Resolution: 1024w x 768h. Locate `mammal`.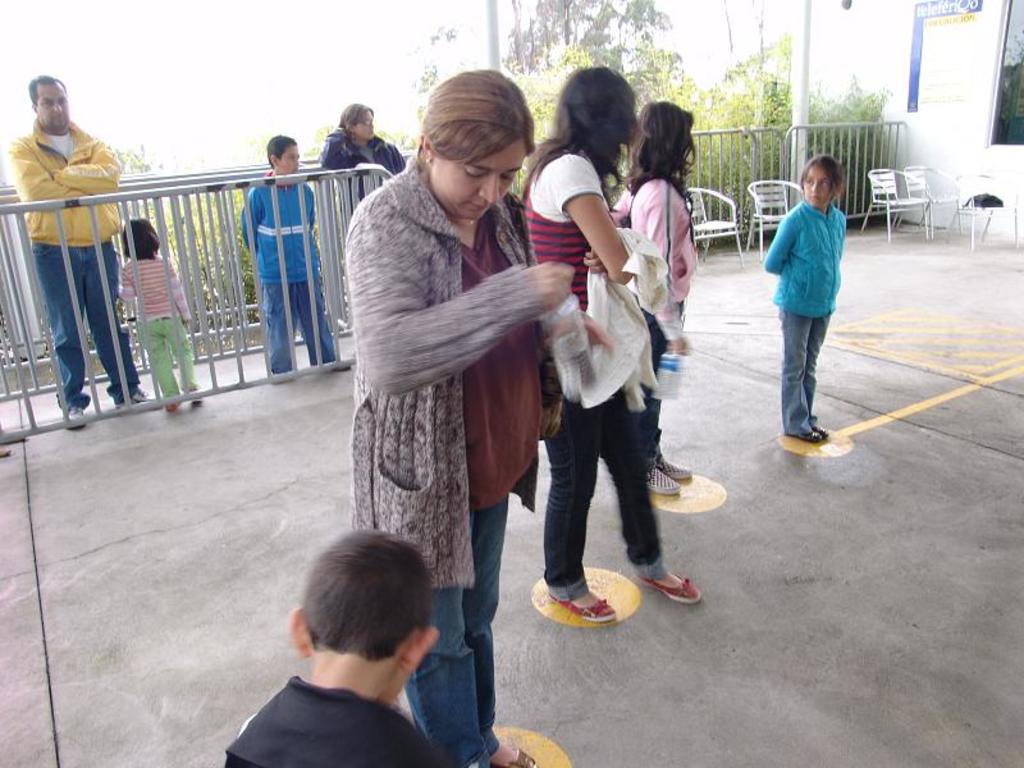
119,220,197,411.
